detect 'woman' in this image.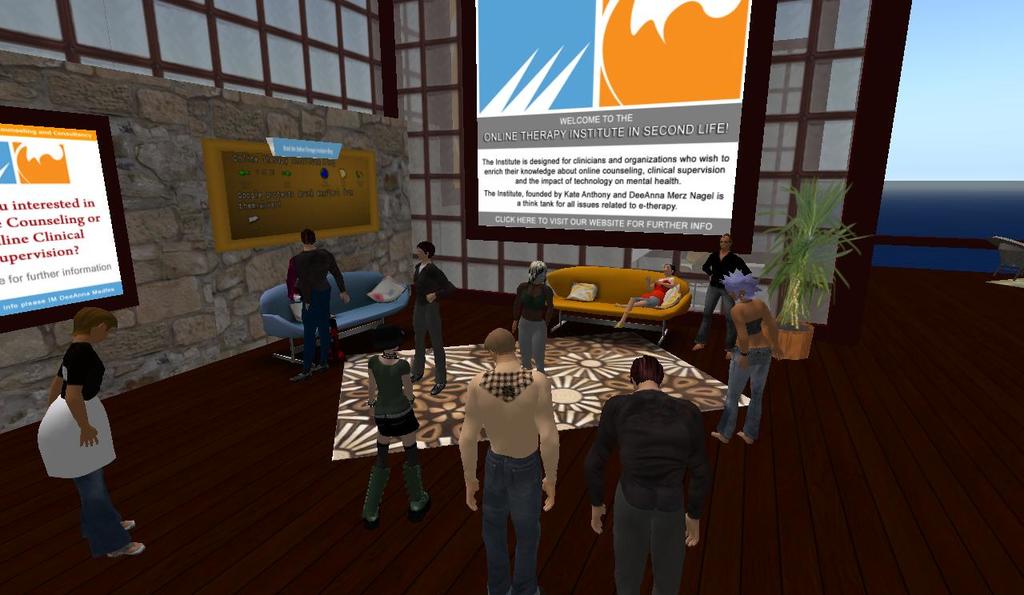
Detection: (left=361, top=318, right=434, bottom=525).
